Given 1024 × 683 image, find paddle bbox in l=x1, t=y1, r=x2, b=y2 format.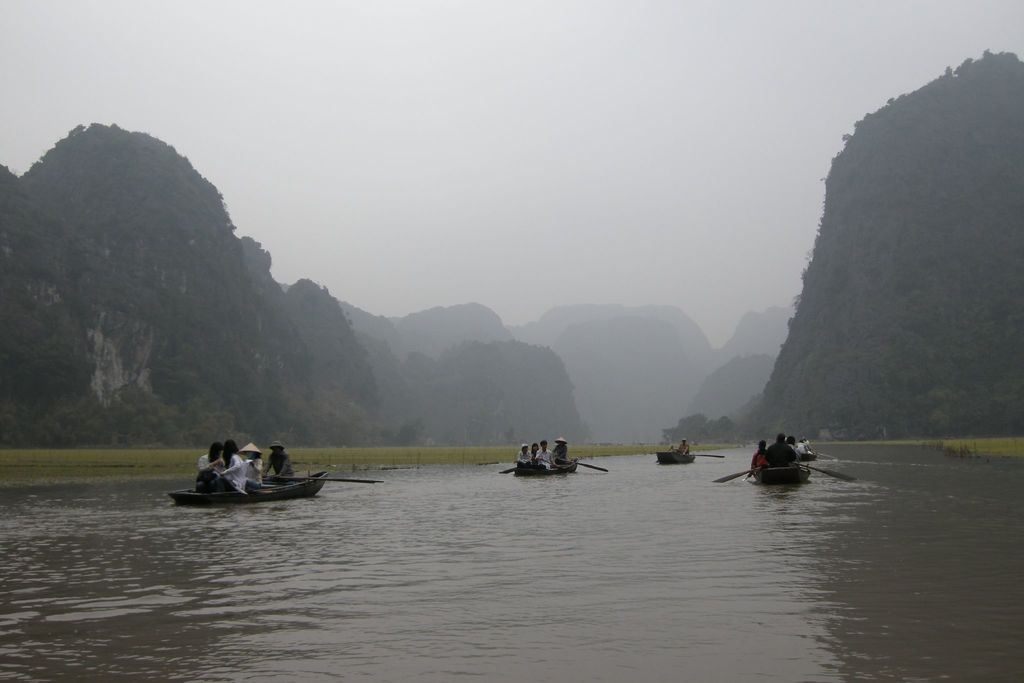
l=690, t=454, r=725, b=459.
